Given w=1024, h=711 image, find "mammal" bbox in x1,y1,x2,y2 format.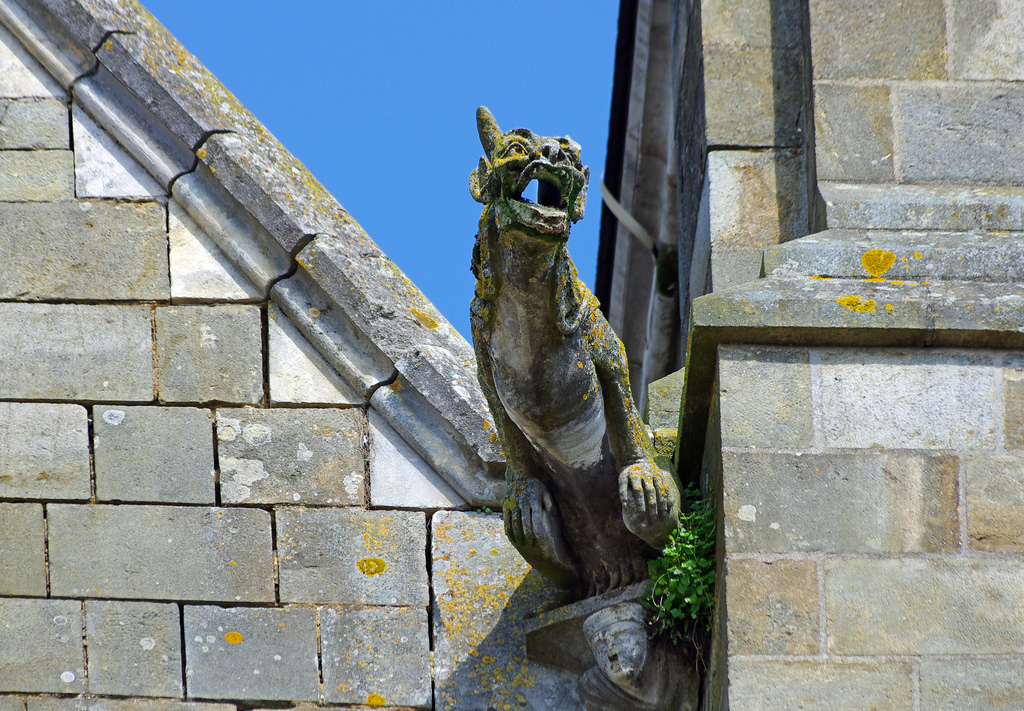
452,109,695,593.
